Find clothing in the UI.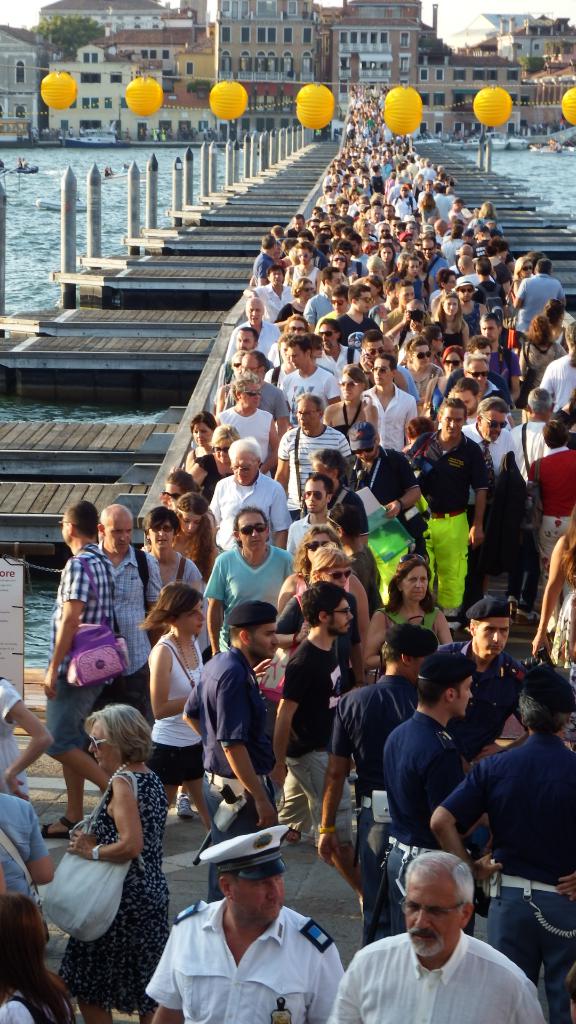
UI element at x1=381 y1=607 x2=444 y2=657.
